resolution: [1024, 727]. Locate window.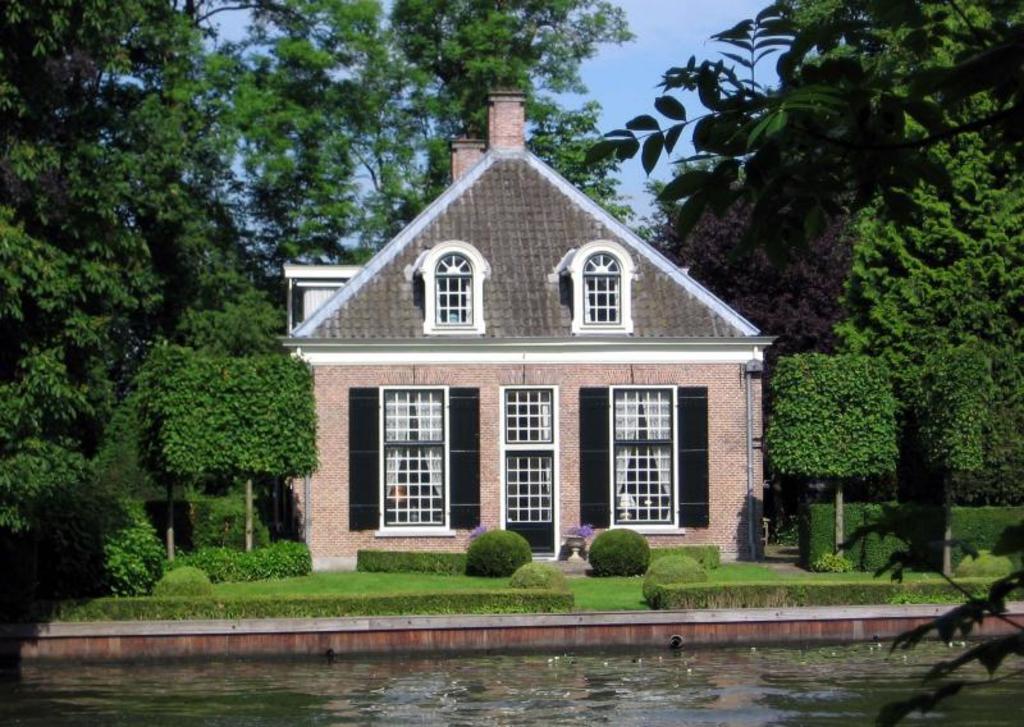
pyautogui.locateOnScreen(607, 383, 678, 535).
